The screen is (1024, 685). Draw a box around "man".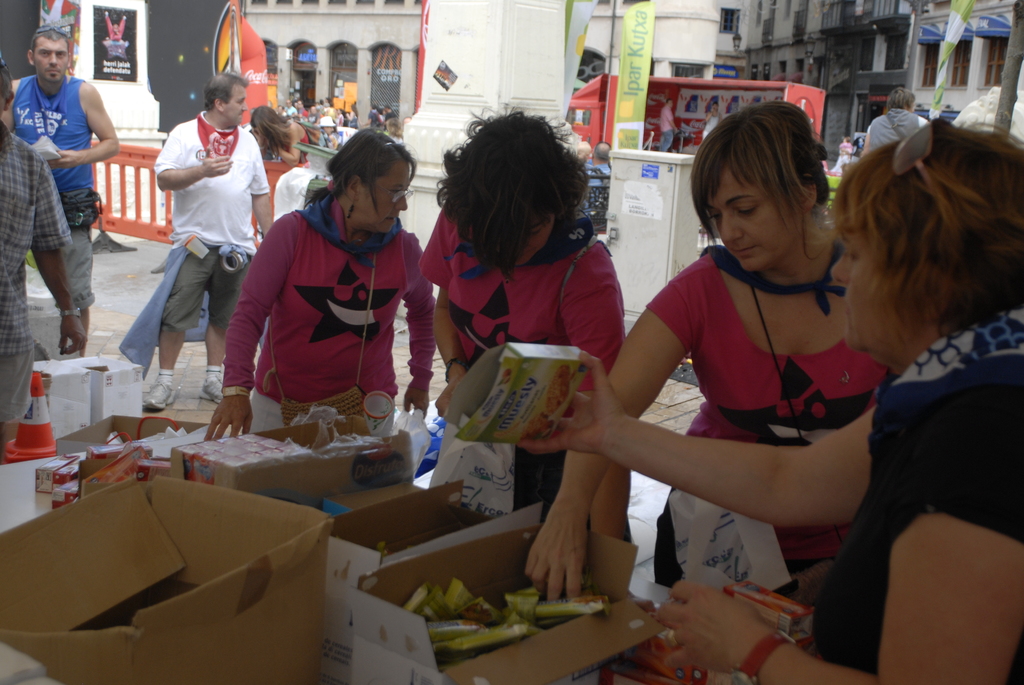
detection(0, 26, 117, 350).
